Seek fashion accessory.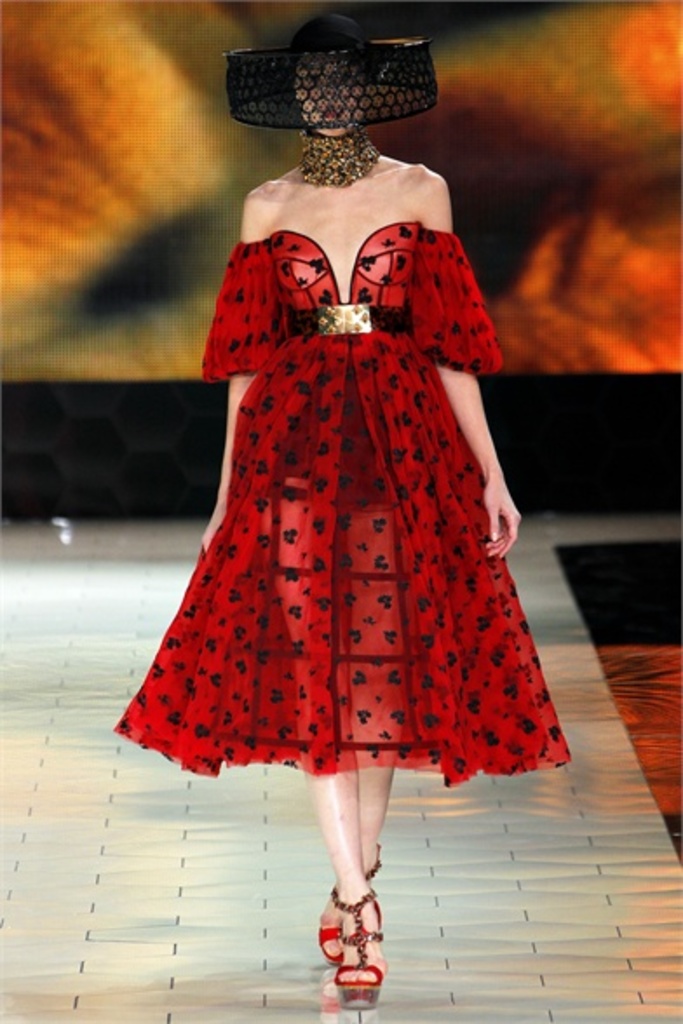
326,888,378,994.
